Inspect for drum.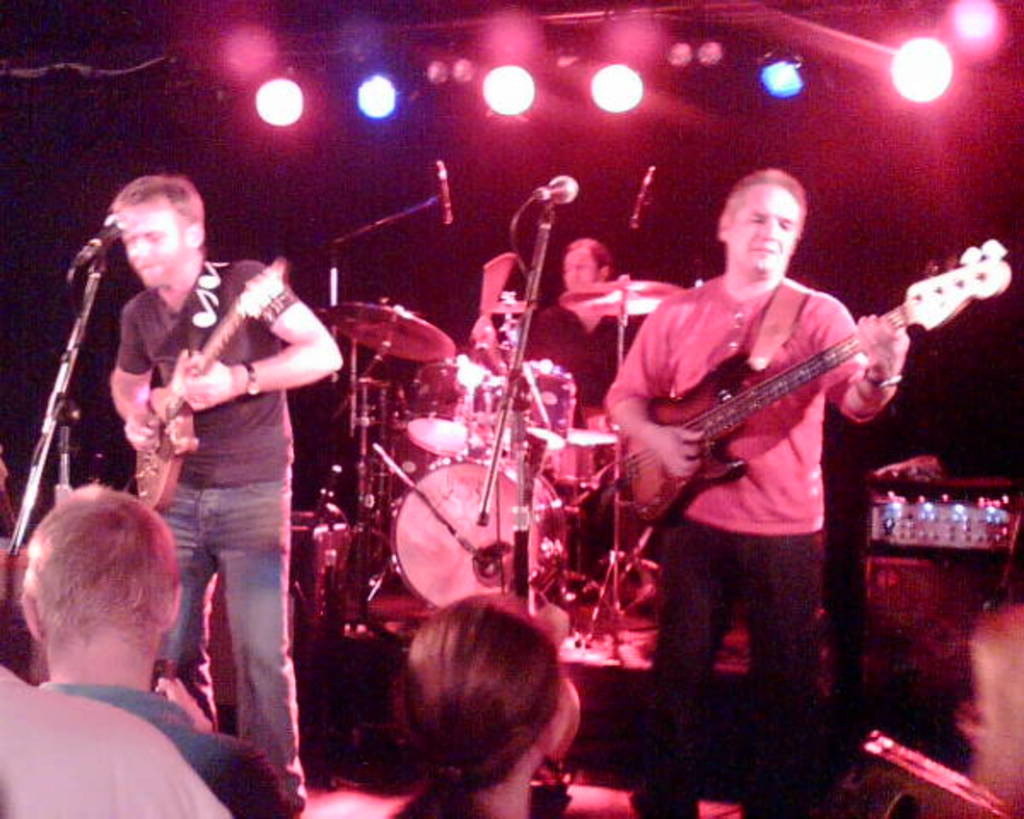
Inspection: 389/459/568/613.
